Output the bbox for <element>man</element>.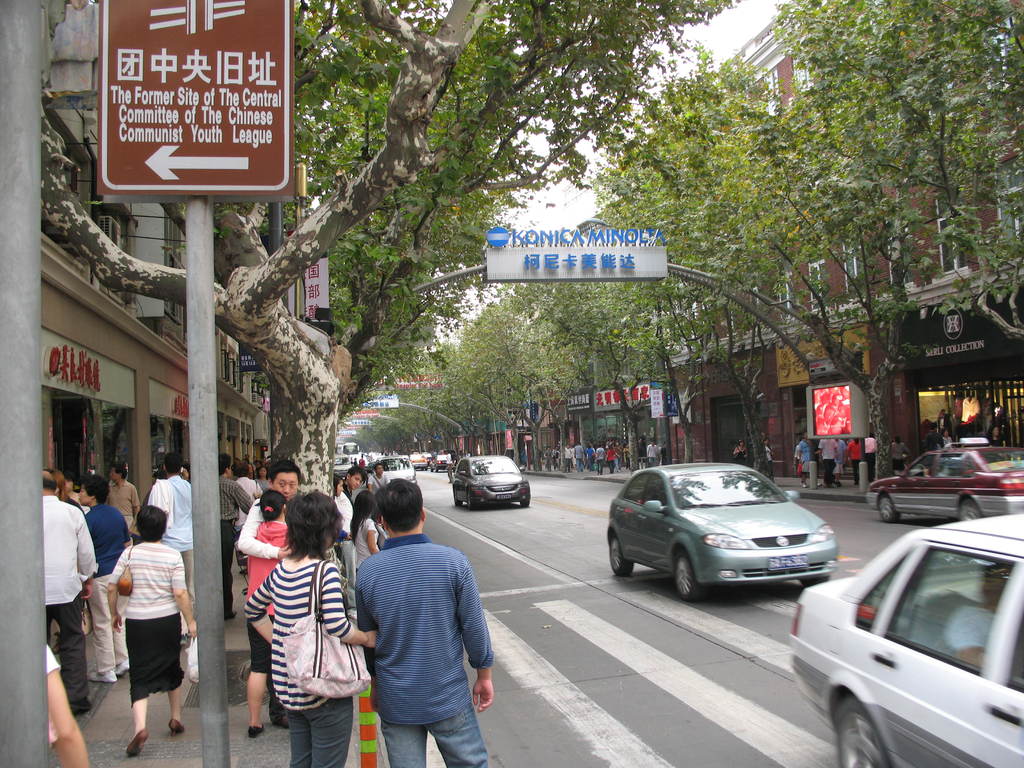
<box>332,466,362,593</box>.
